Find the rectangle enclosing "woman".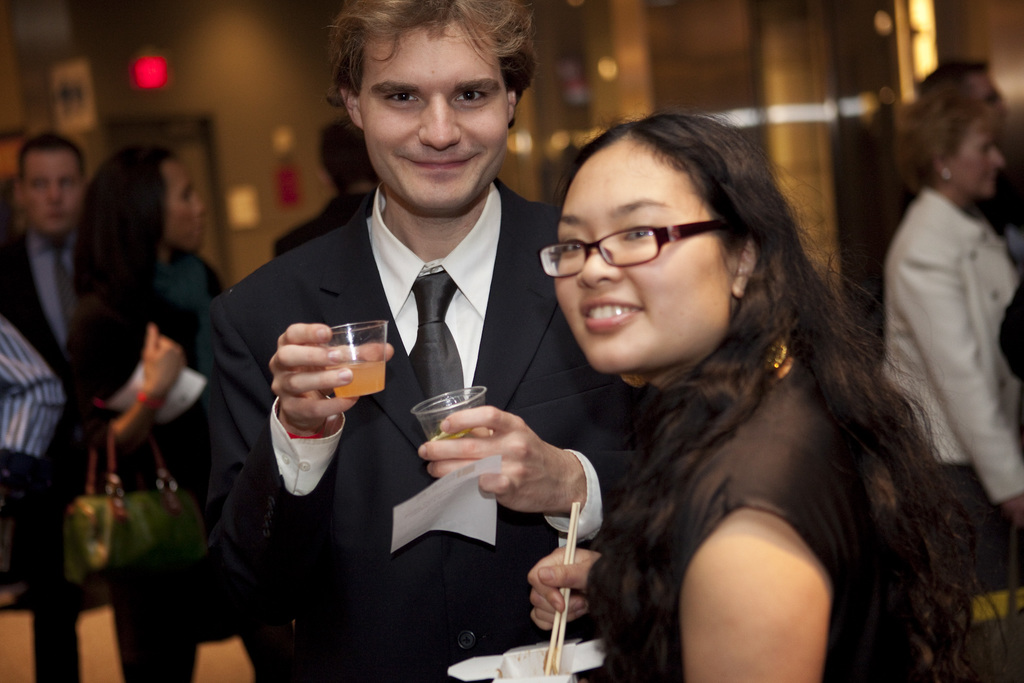
pyautogui.locateOnScreen(871, 89, 1023, 601).
